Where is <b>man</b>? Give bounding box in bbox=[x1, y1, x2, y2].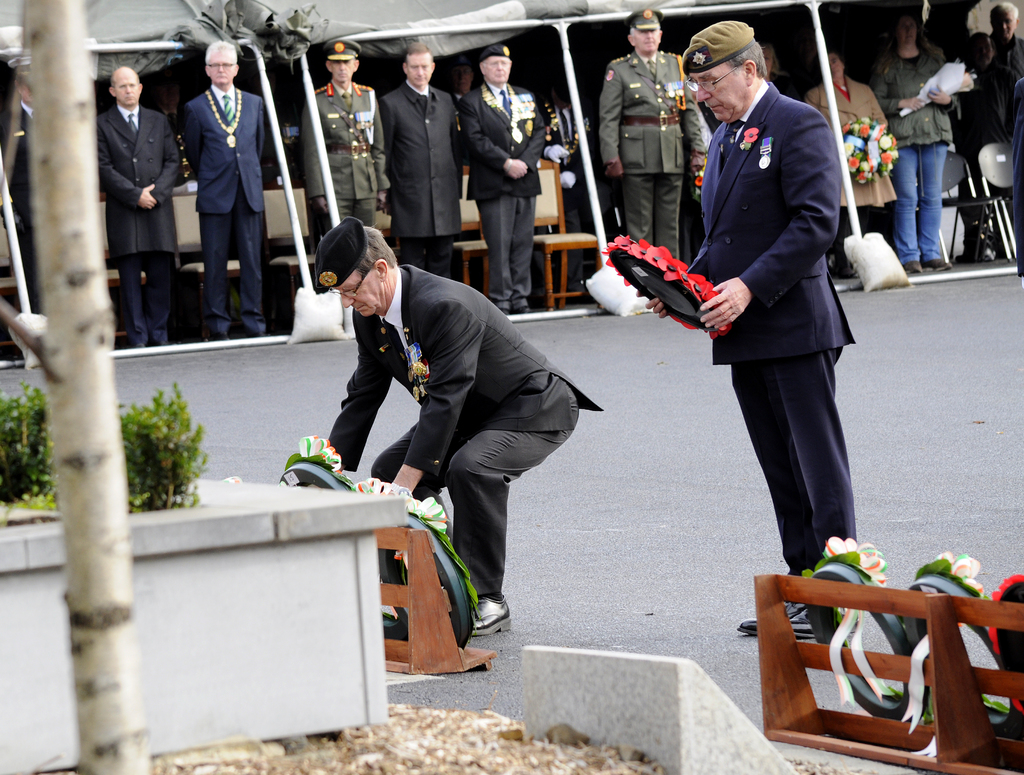
bbox=[643, 21, 857, 642].
